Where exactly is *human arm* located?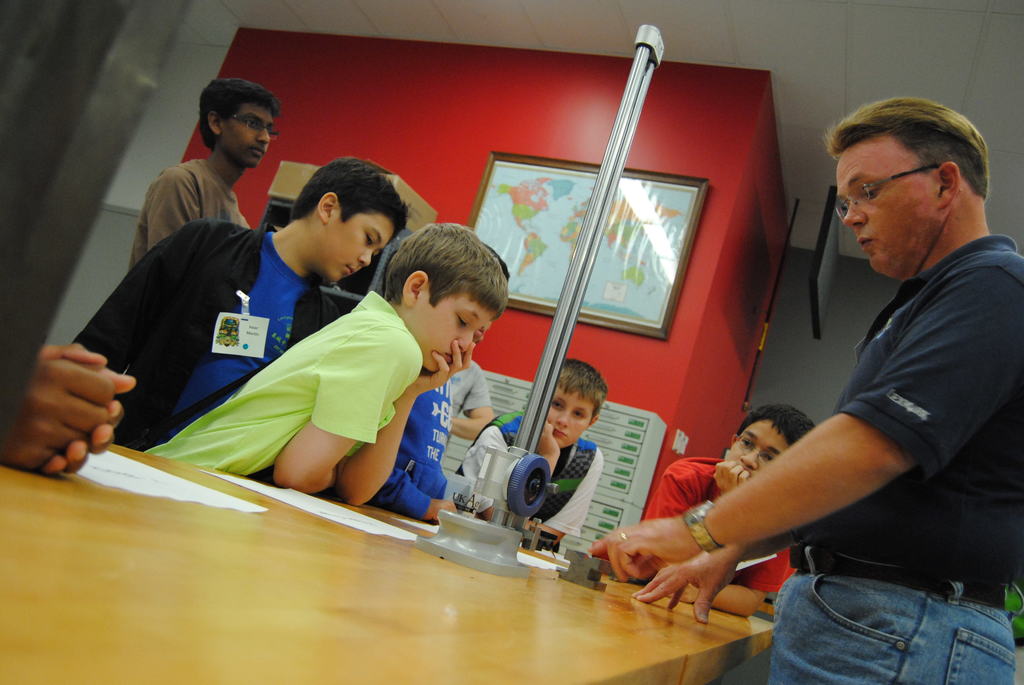
Its bounding box is bbox=[63, 213, 232, 392].
